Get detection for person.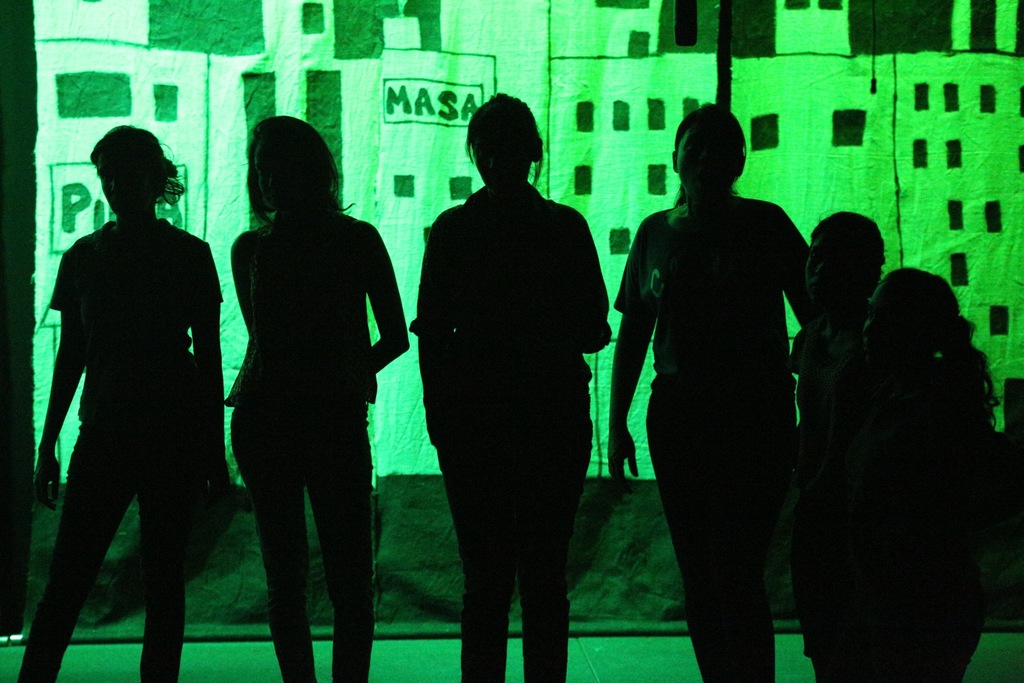
Detection: 407/92/611/682.
